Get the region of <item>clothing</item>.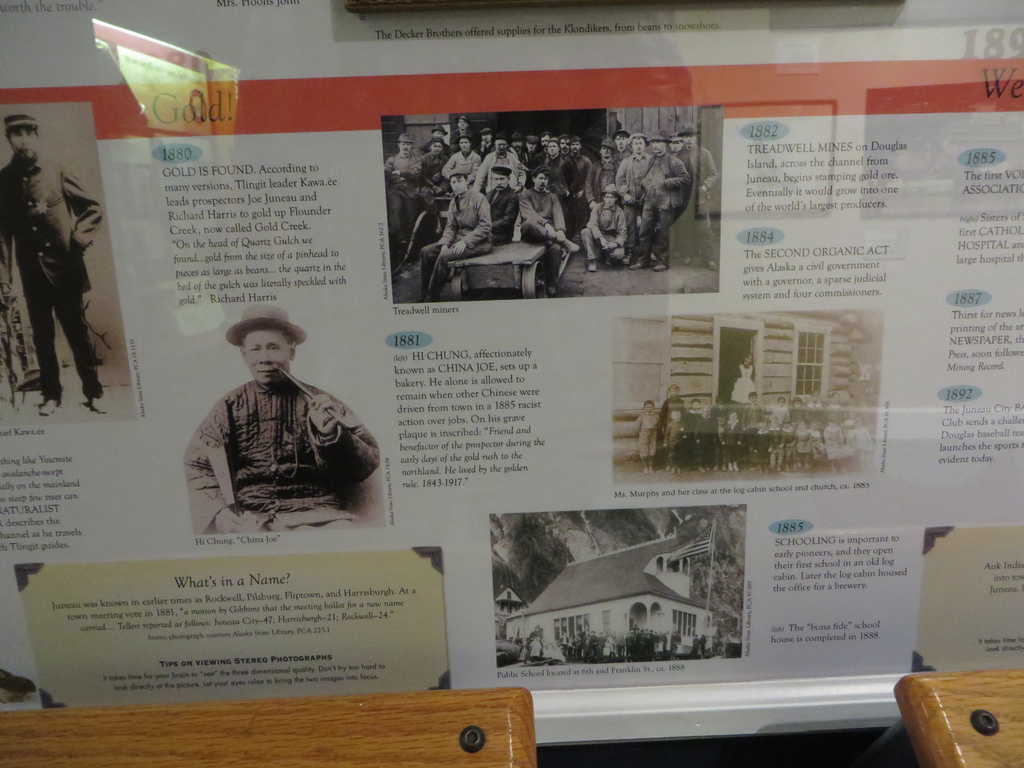
left=581, top=204, right=625, bottom=253.
